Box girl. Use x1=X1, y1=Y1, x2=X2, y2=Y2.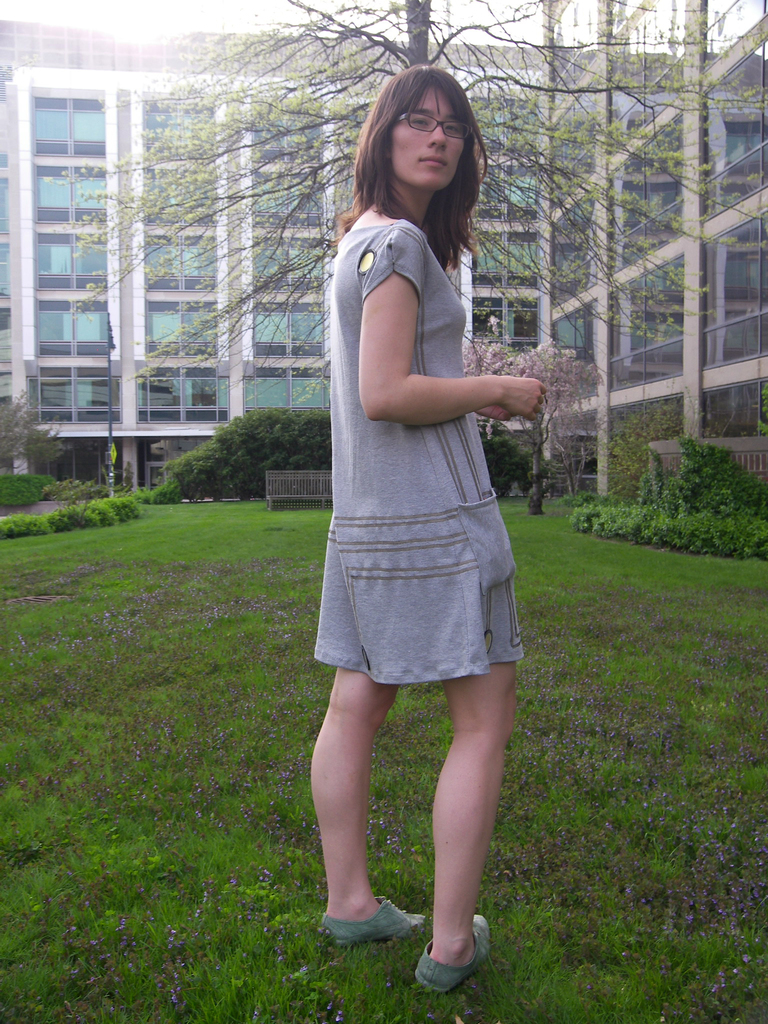
x1=311, y1=69, x2=548, y2=988.
